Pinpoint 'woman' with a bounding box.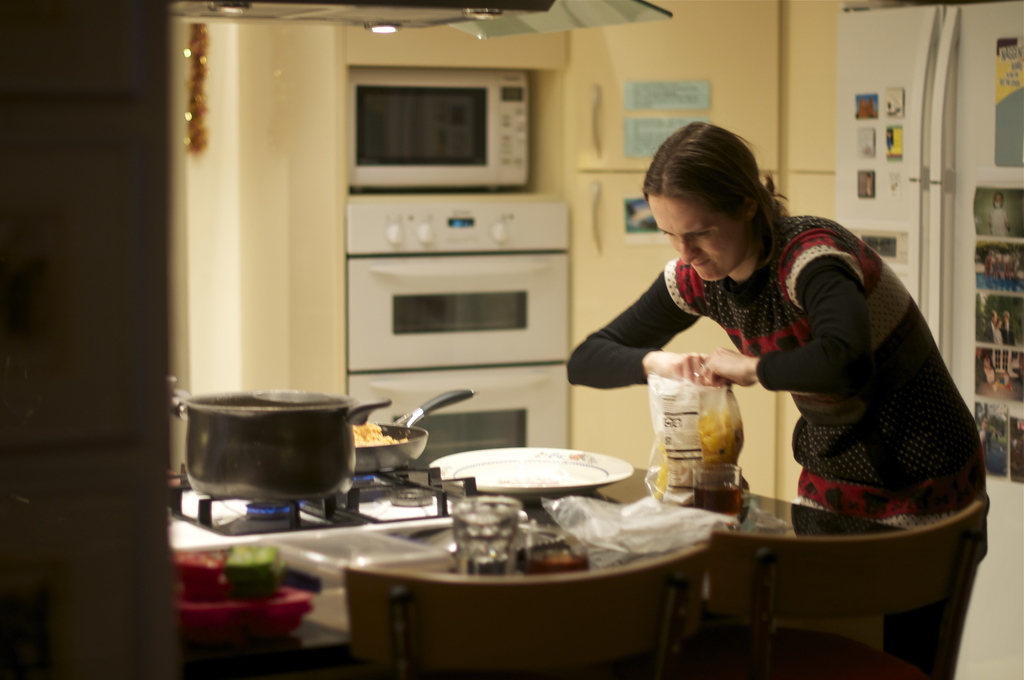
rect(563, 111, 989, 529).
